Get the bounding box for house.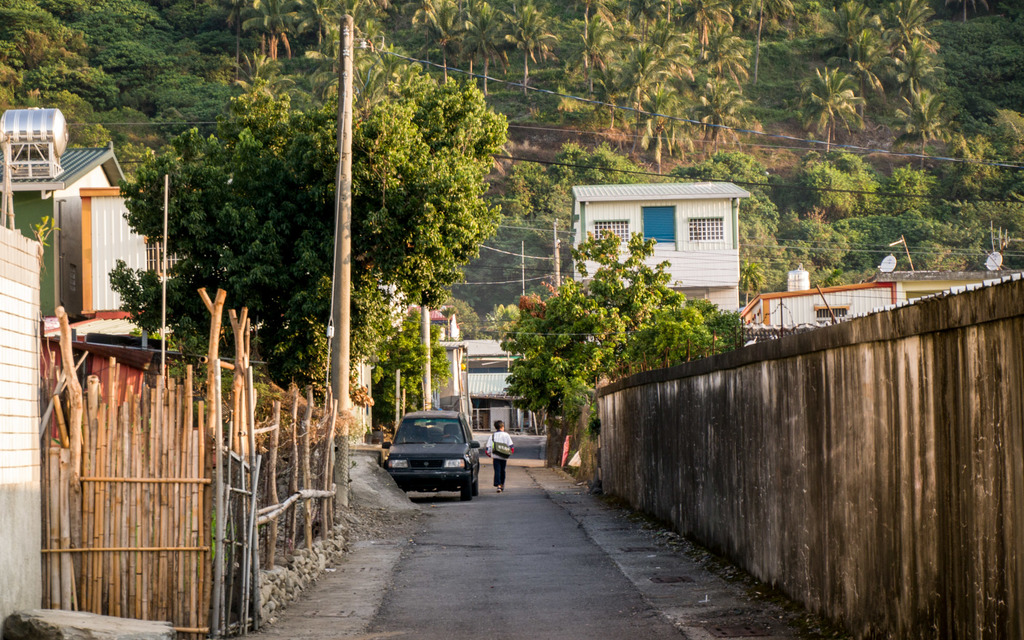
bbox=(450, 333, 569, 466).
